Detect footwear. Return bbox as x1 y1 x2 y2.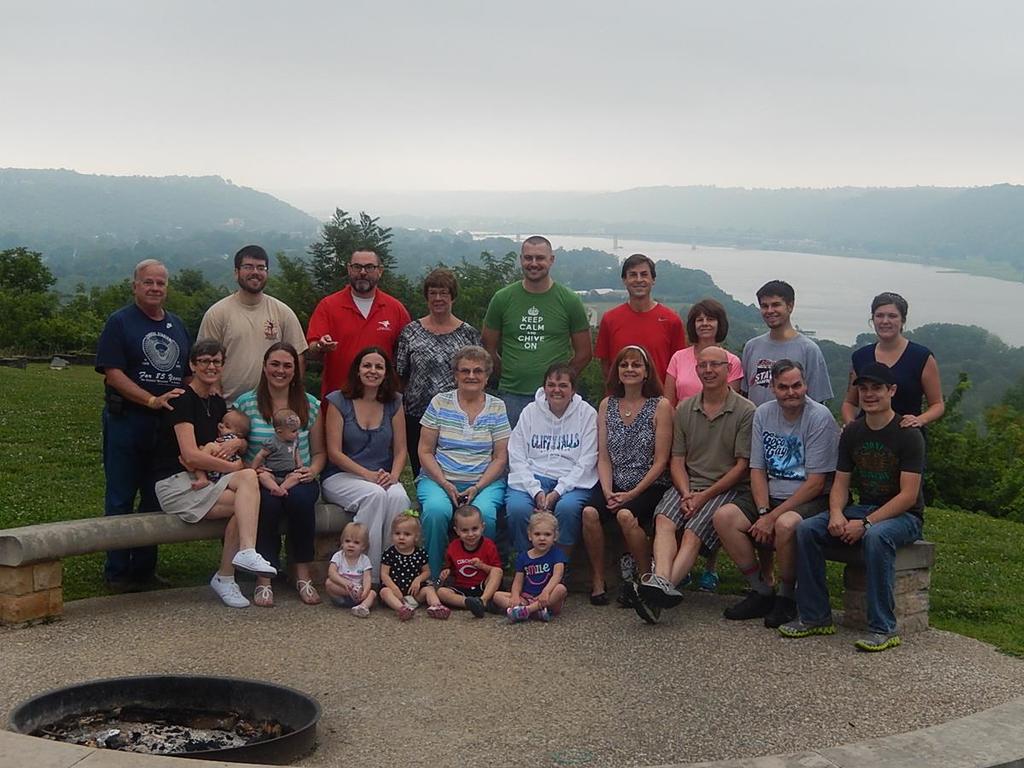
625 580 660 625.
